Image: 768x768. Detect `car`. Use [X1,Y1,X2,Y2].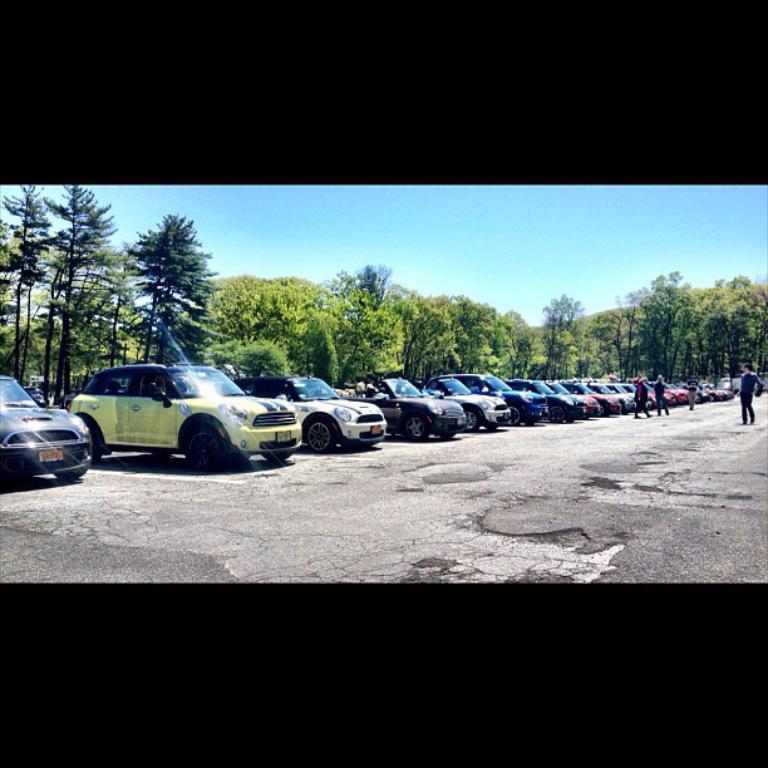
[232,375,388,448].
